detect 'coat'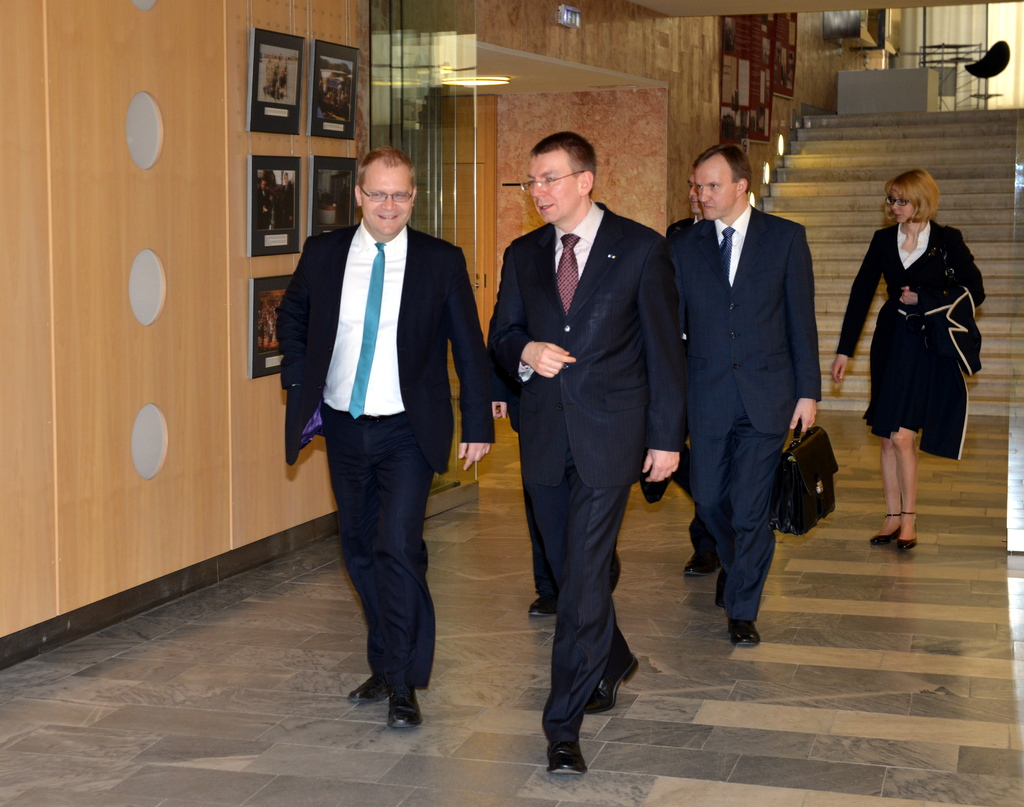
[x1=835, y1=218, x2=990, y2=364]
